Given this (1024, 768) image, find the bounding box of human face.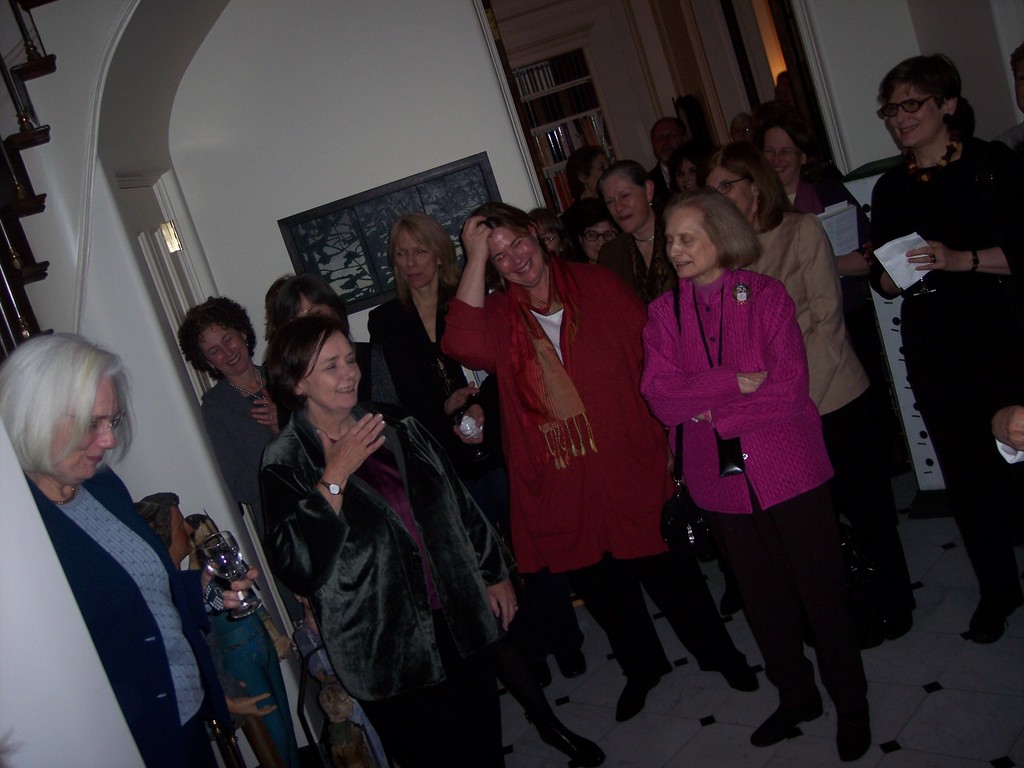
bbox=(758, 126, 805, 186).
